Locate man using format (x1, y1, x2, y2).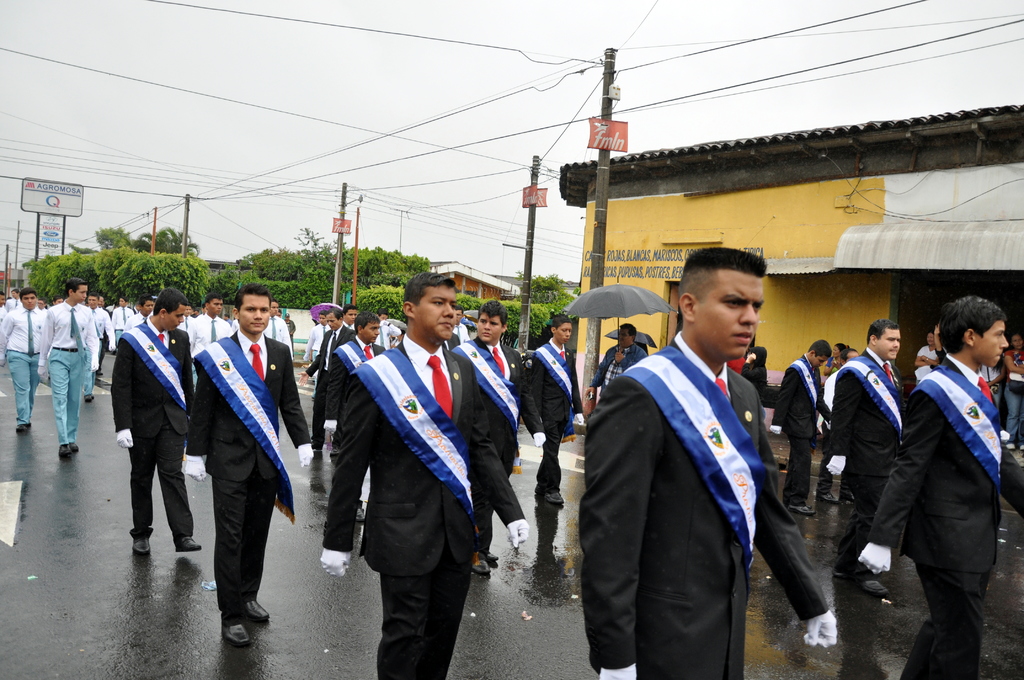
(81, 291, 116, 404).
